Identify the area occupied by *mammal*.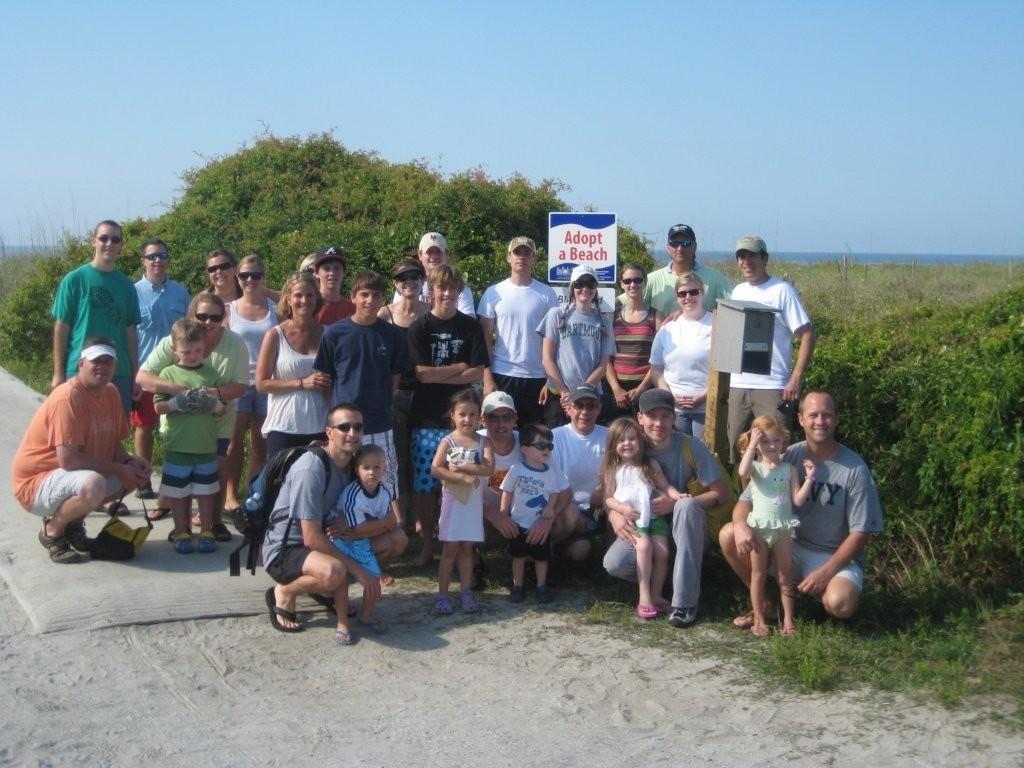
Area: <region>719, 382, 882, 620</region>.
